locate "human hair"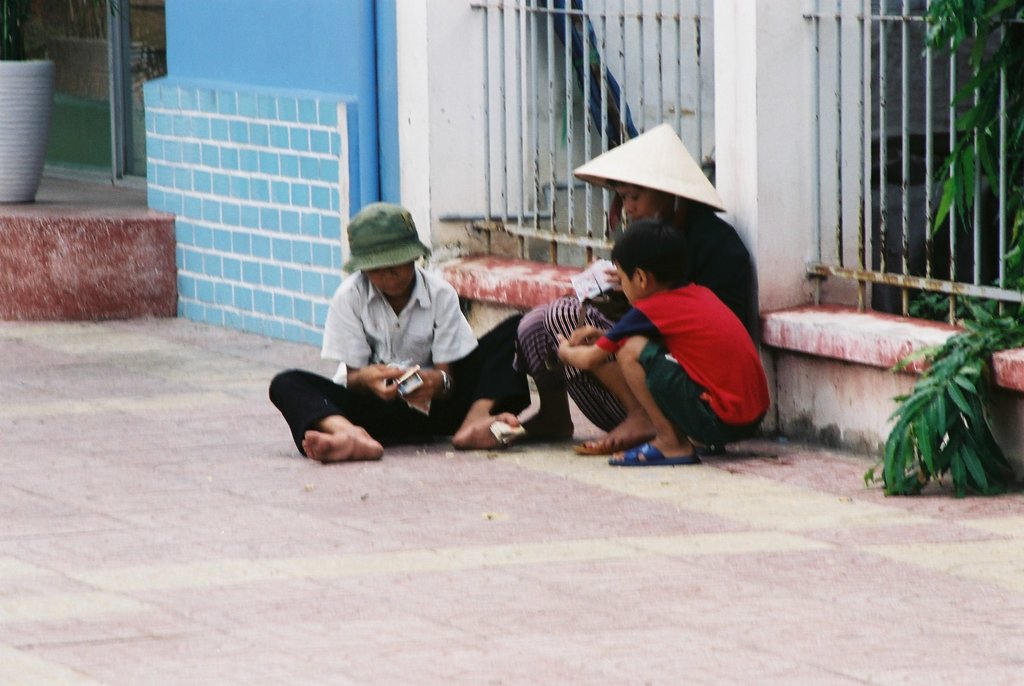
select_region(614, 214, 710, 297)
